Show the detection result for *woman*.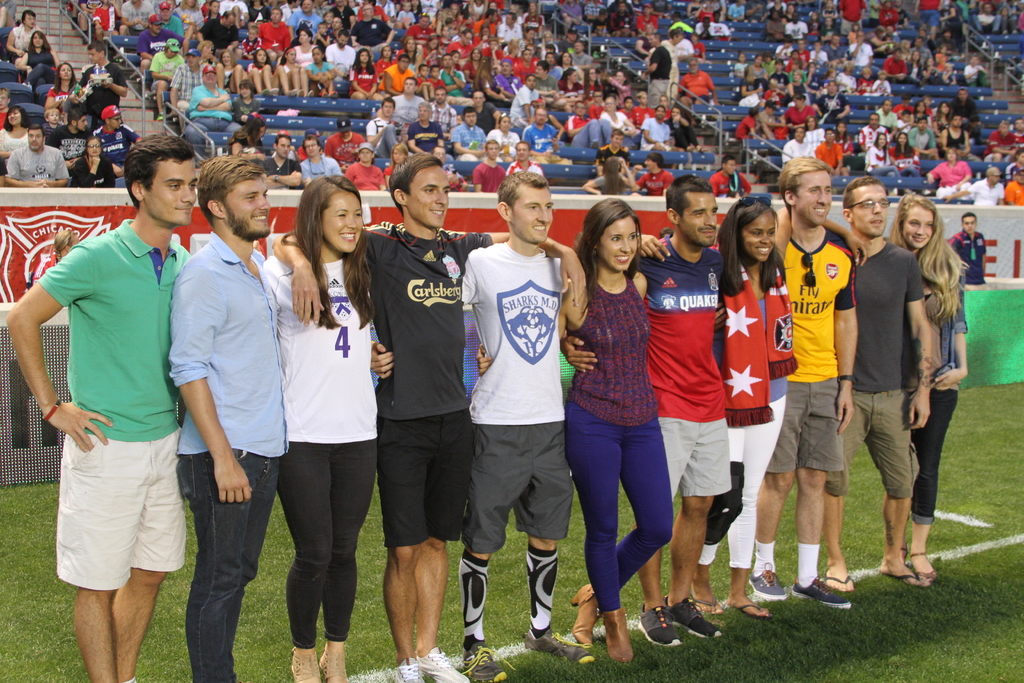
select_region(1008, 148, 1023, 181).
